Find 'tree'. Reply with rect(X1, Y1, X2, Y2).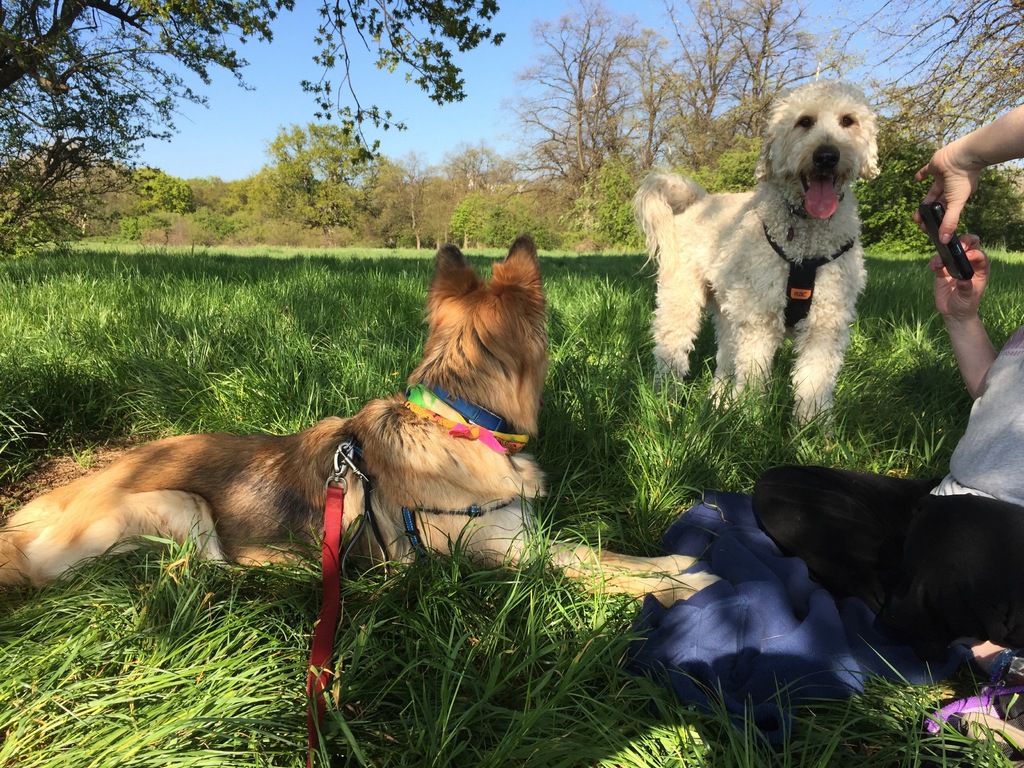
rect(0, 0, 301, 244).
